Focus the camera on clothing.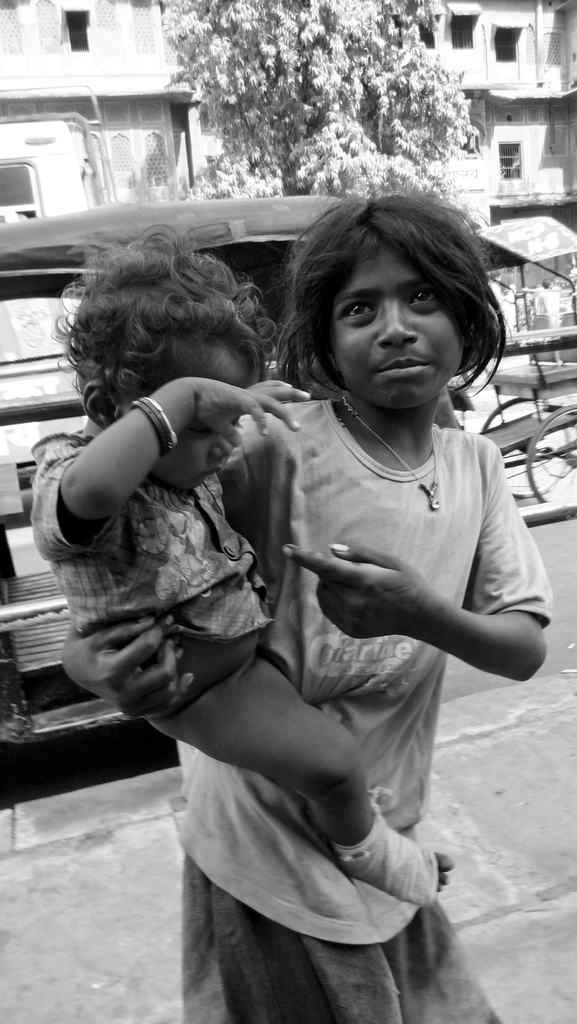
Focus region: bbox=(540, 287, 555, 340).
